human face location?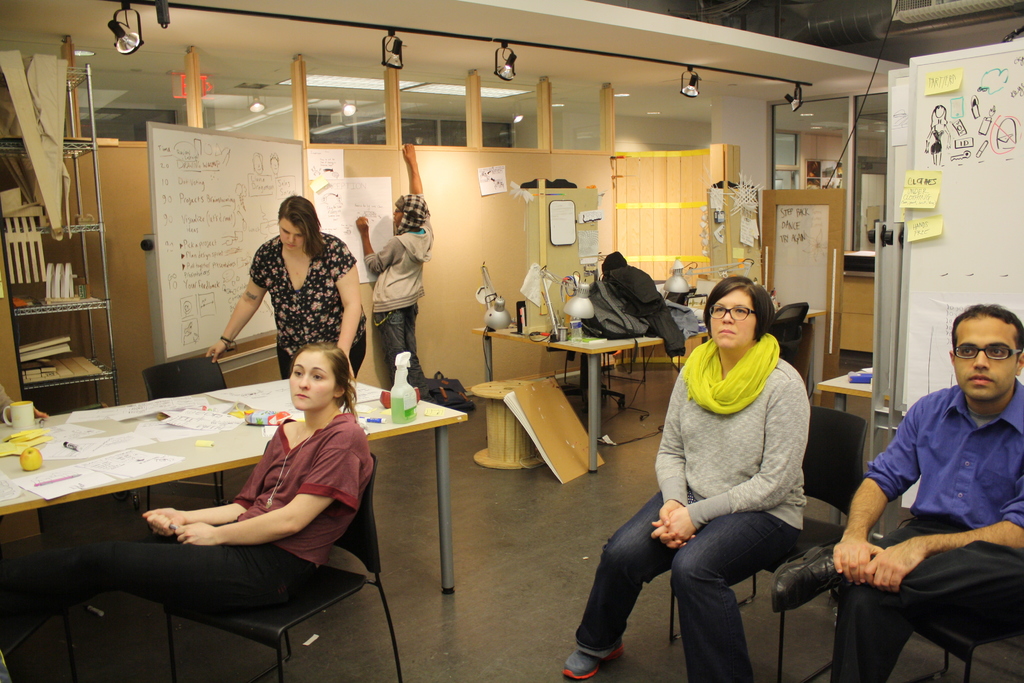
<bbox>710, 288, 756, 349</bbox>
